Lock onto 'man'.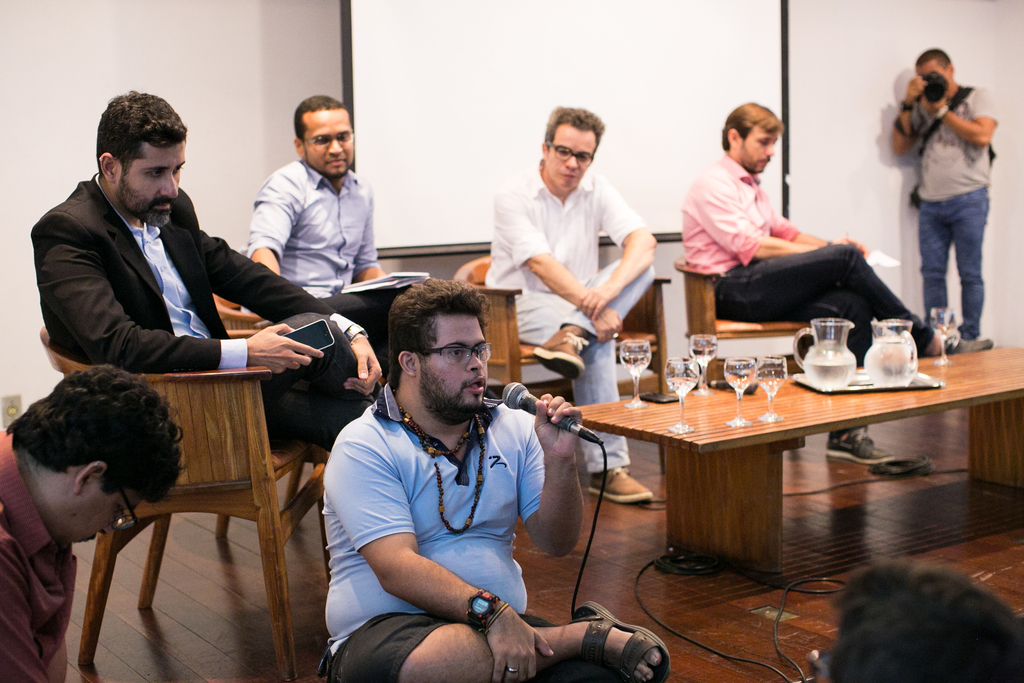
Locked: detection(682, 103, 998, 465).
